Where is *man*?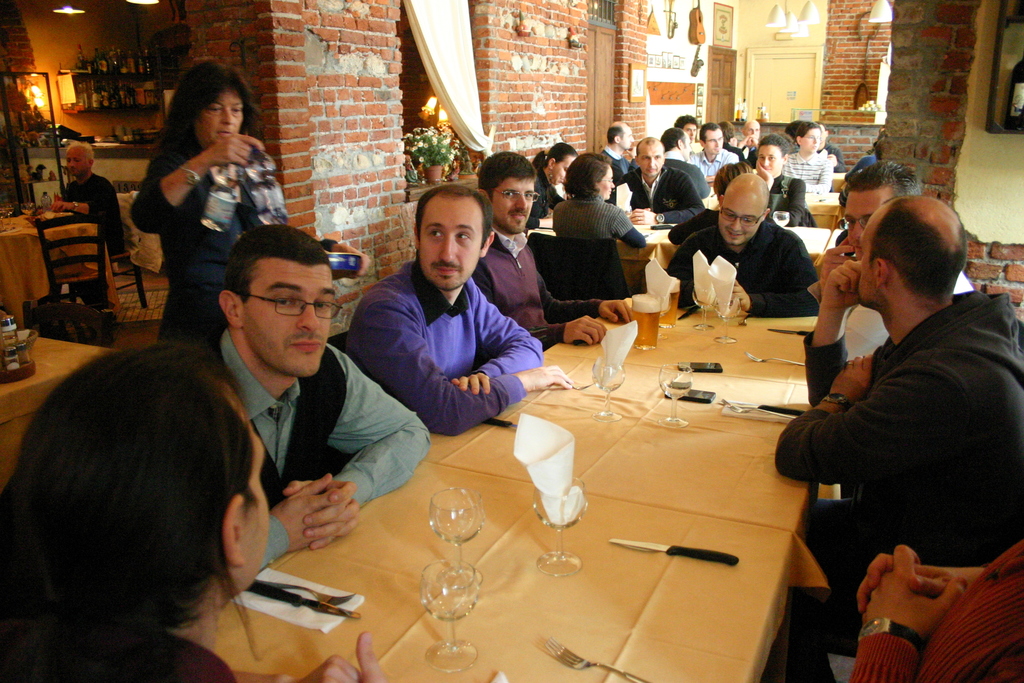
[x1=344, y1=181, x2=577, y2=435].
